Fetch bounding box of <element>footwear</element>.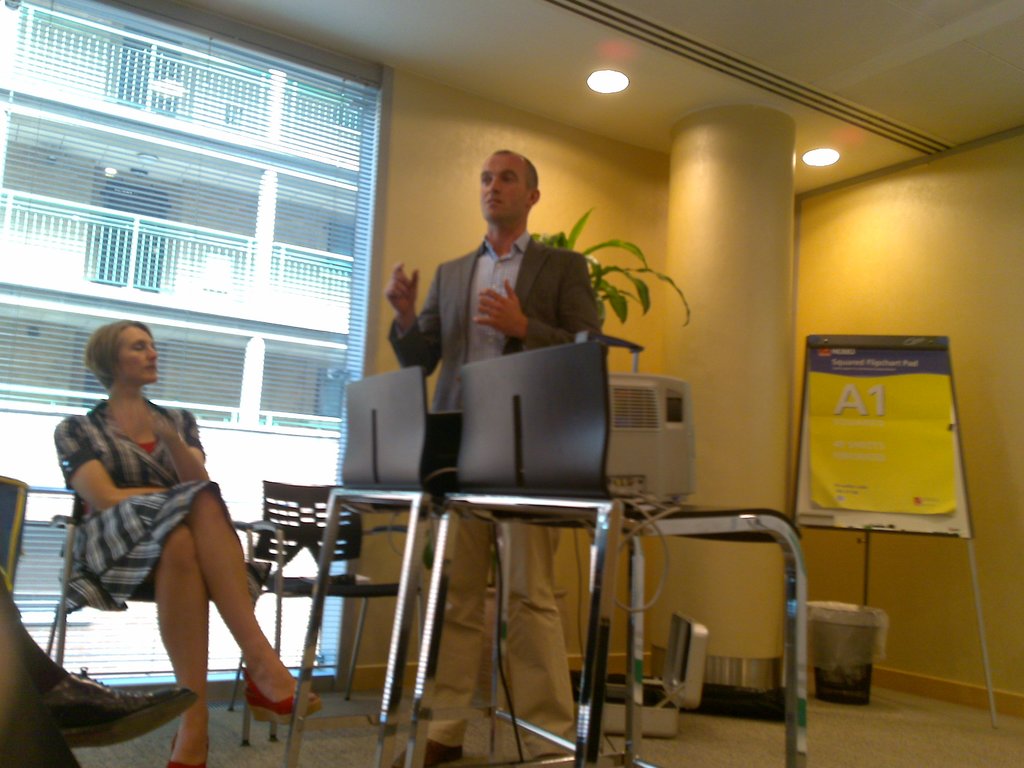
Bbox: crop(163, 733, 209, 767).
